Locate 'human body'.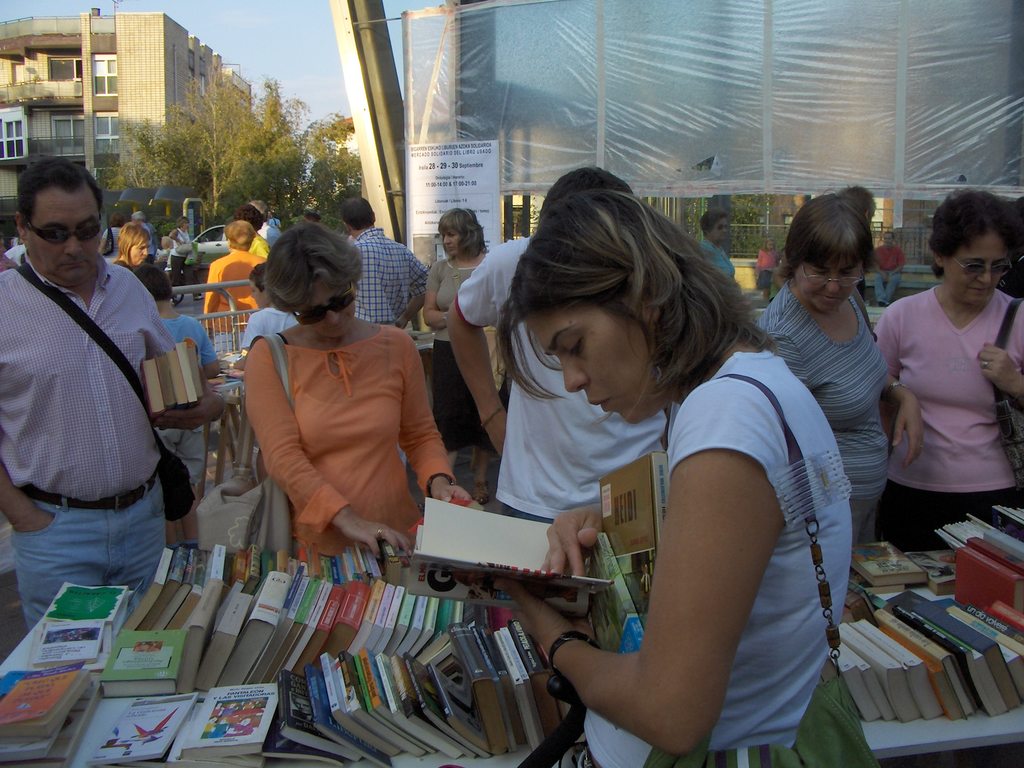
Bounding box: (x1=883, y1=187, x2=1023, y2=596).
